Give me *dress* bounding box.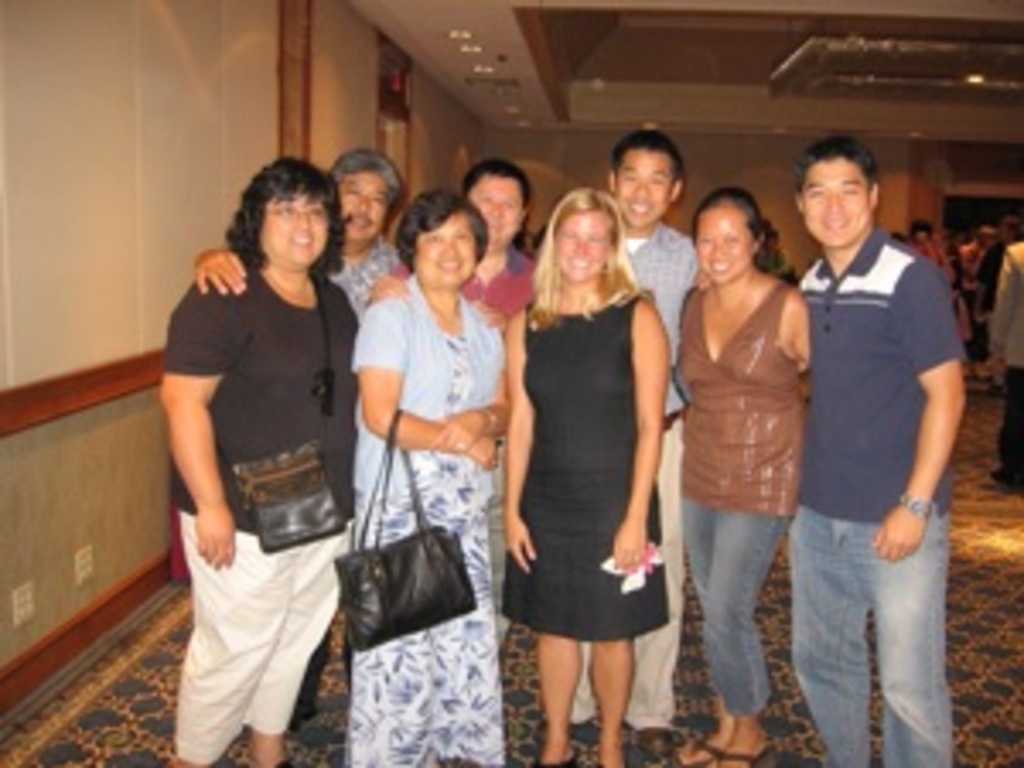
<box>341,328,505,765</box>.
